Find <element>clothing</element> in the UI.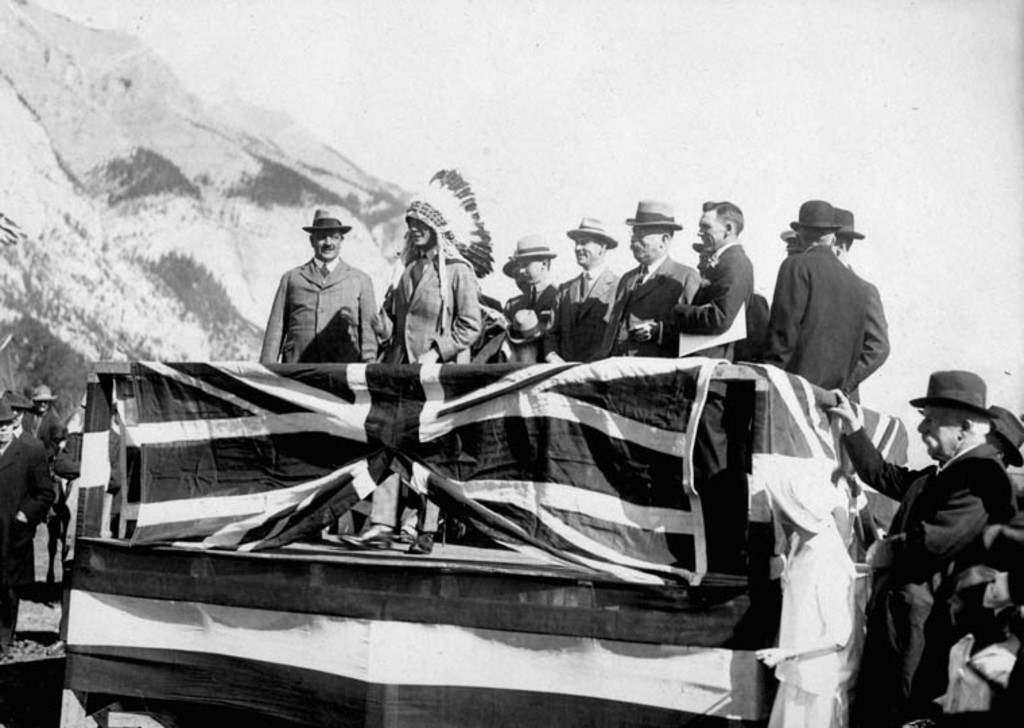
UI element at x1=251, y1=232, x2=376, y2=368.
